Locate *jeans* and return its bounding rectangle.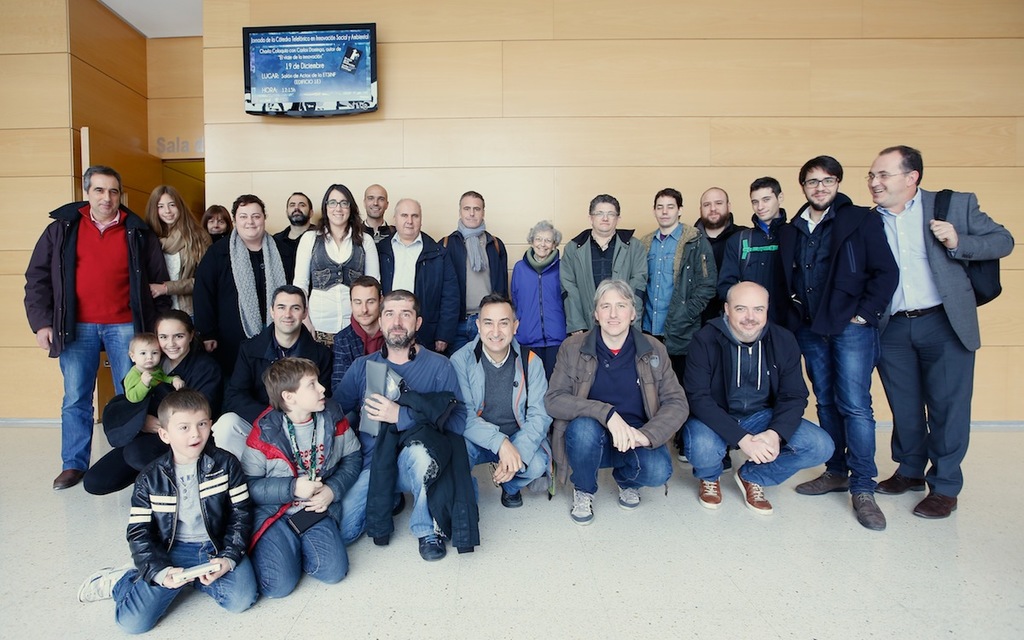
[338, 449, 438, 538].
